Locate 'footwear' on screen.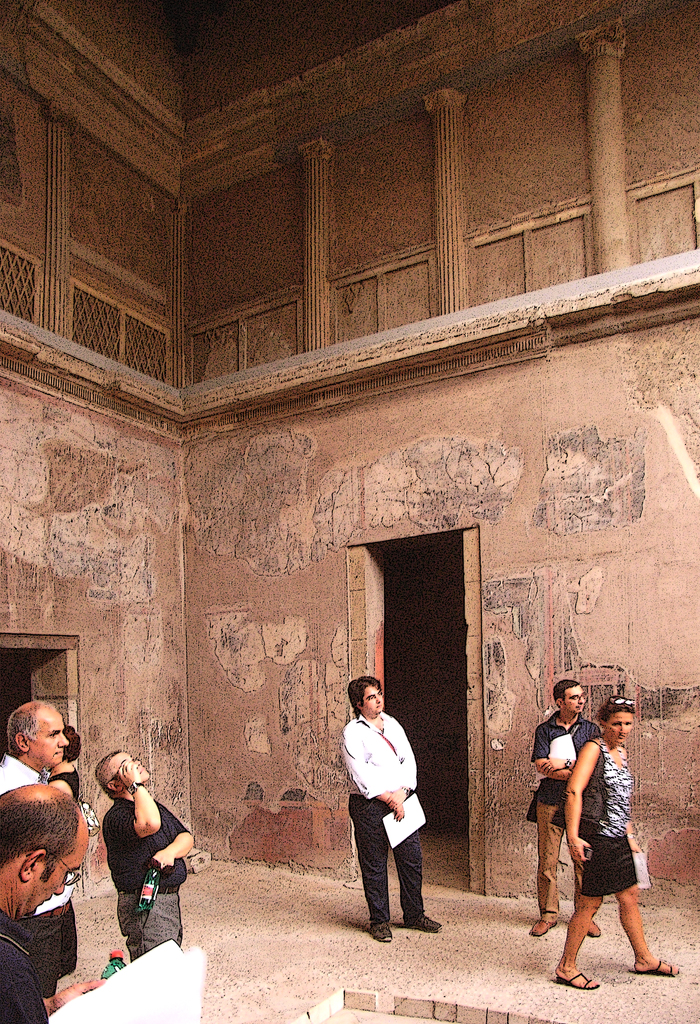
On screen at (400, 910, 447, 938).
